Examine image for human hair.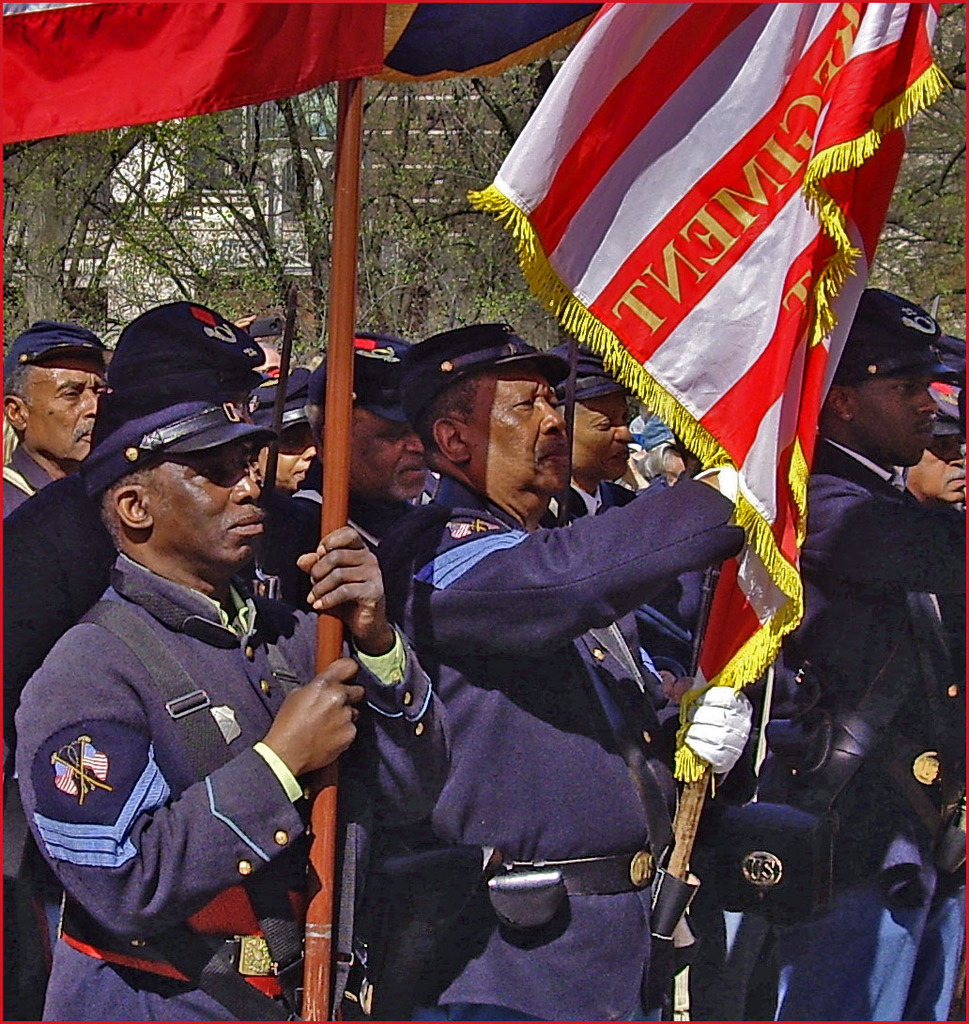
Examination result: 411/372/475/454.
